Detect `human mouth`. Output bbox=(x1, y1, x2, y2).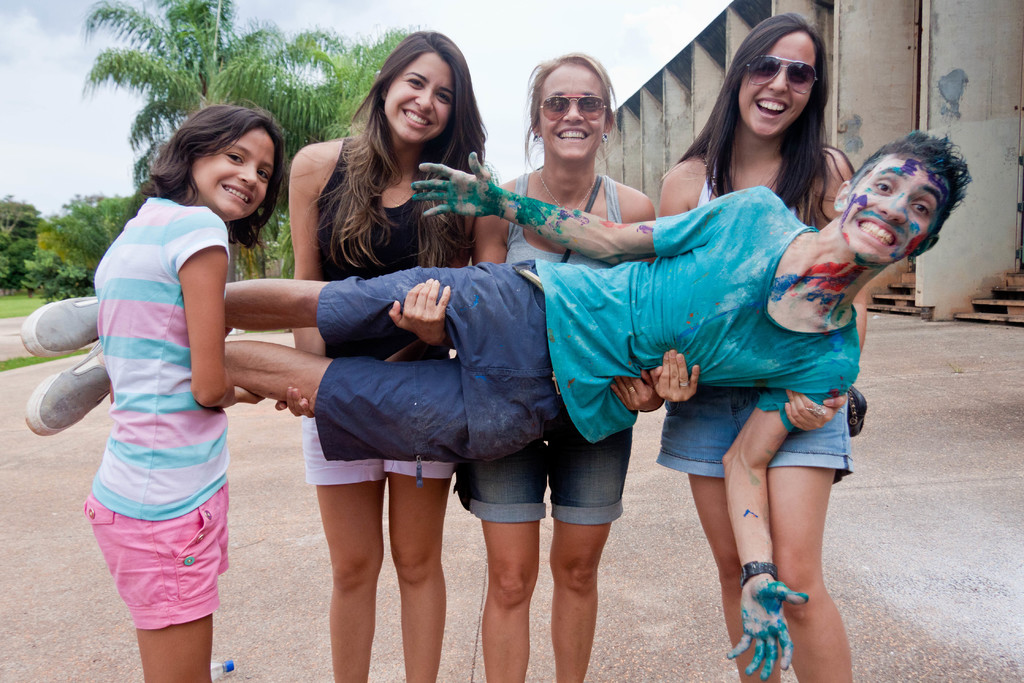
bbox=(756, 97, 788, 118).
